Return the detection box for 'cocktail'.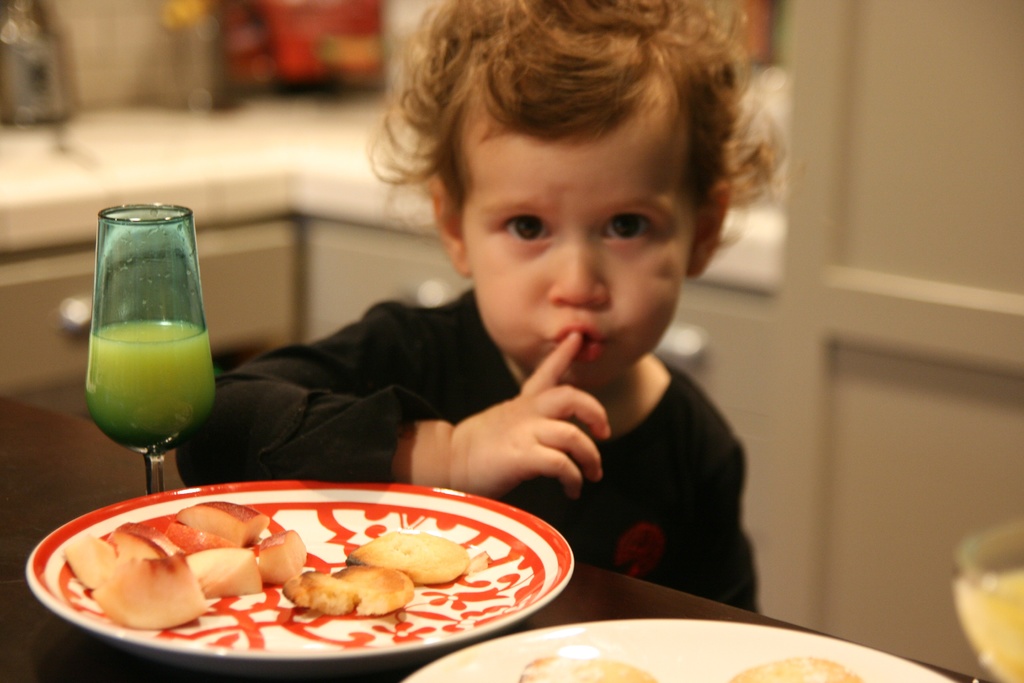
bbox=(83, 238, 213, 468).
